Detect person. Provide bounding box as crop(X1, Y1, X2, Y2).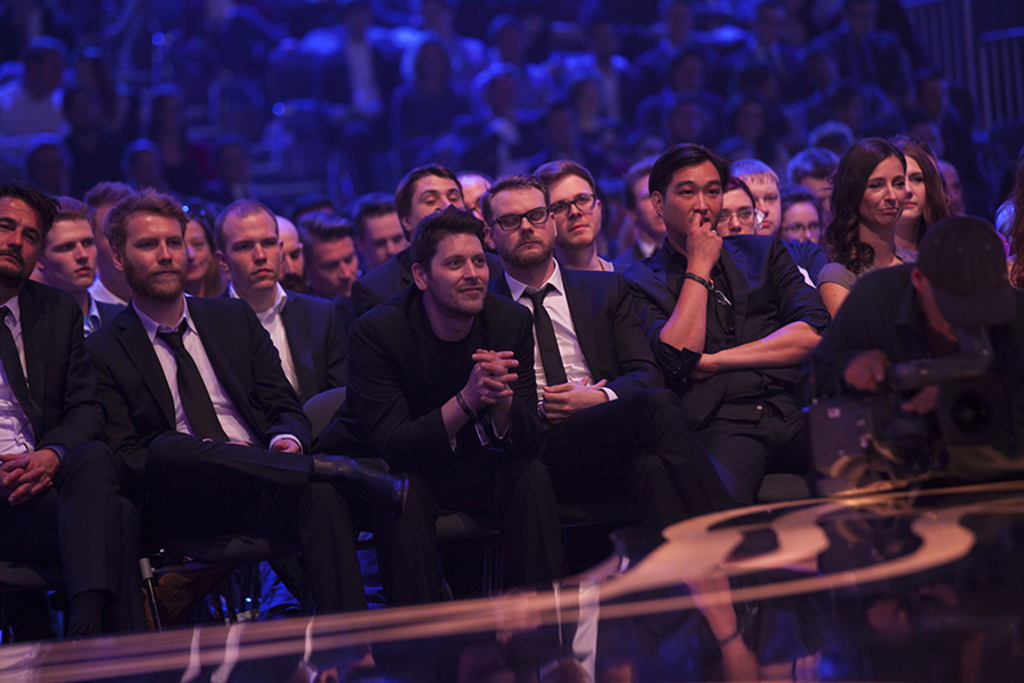
crop(77, 190, 399, 618).
